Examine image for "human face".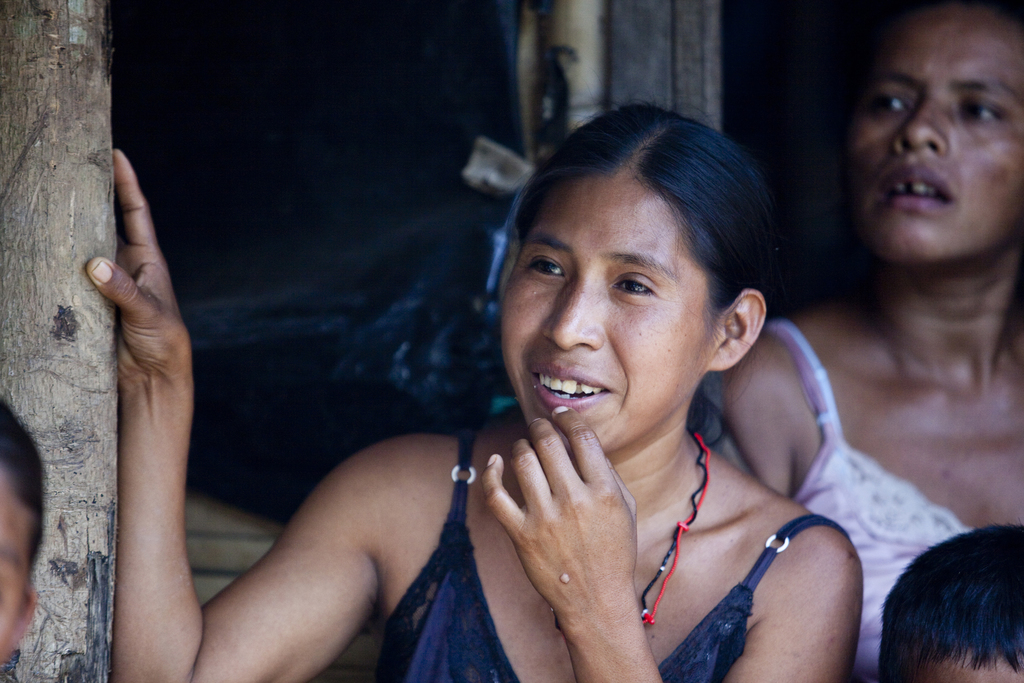
Examination result: <box>846,7,1023,277</box>.
